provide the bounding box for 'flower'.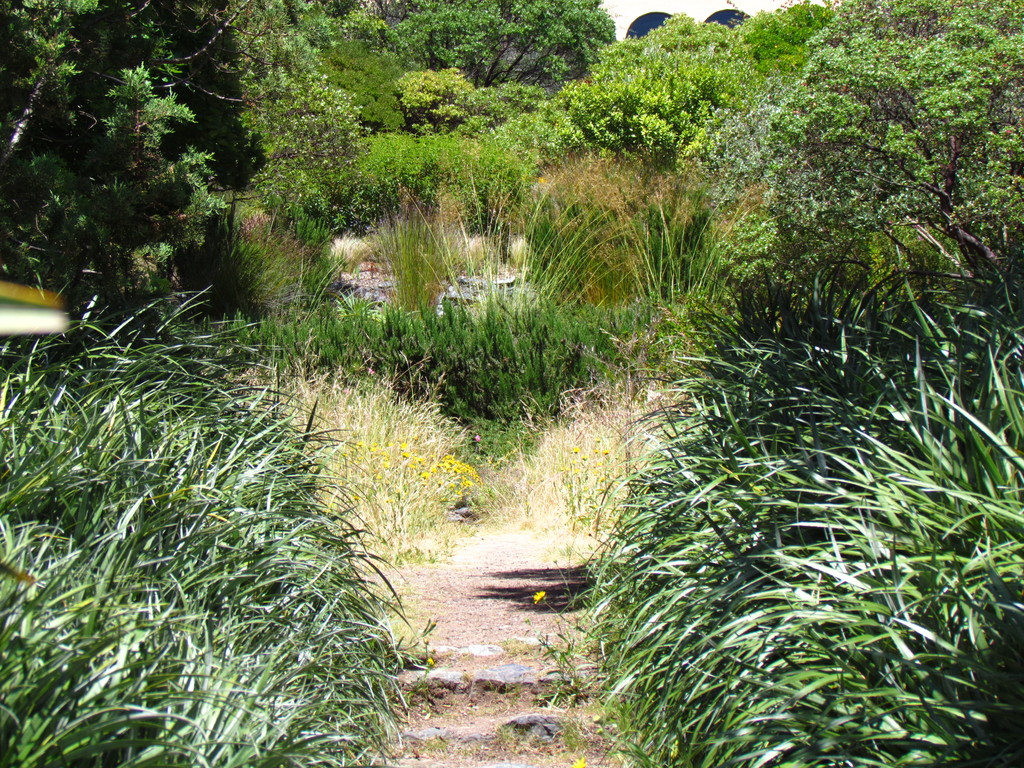
bbox(534, 590, 547, 604).
